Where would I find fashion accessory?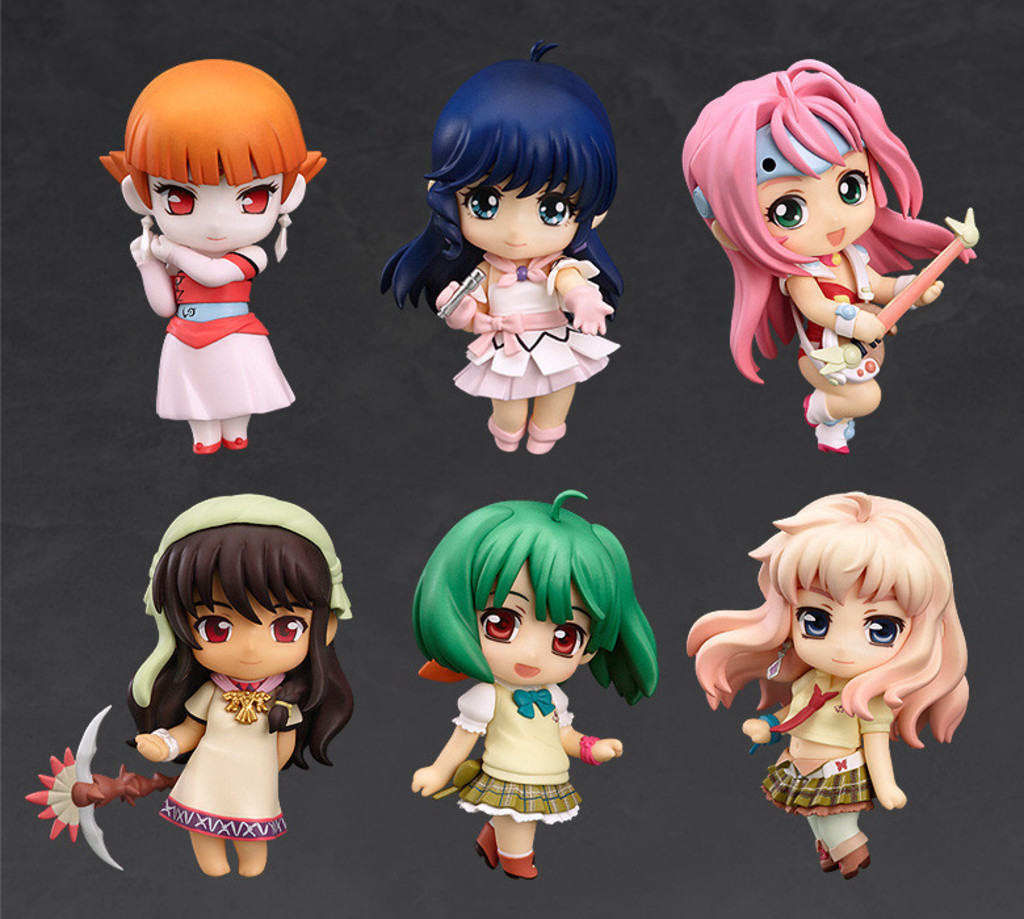
At detection(813, 840, 834, 868).
